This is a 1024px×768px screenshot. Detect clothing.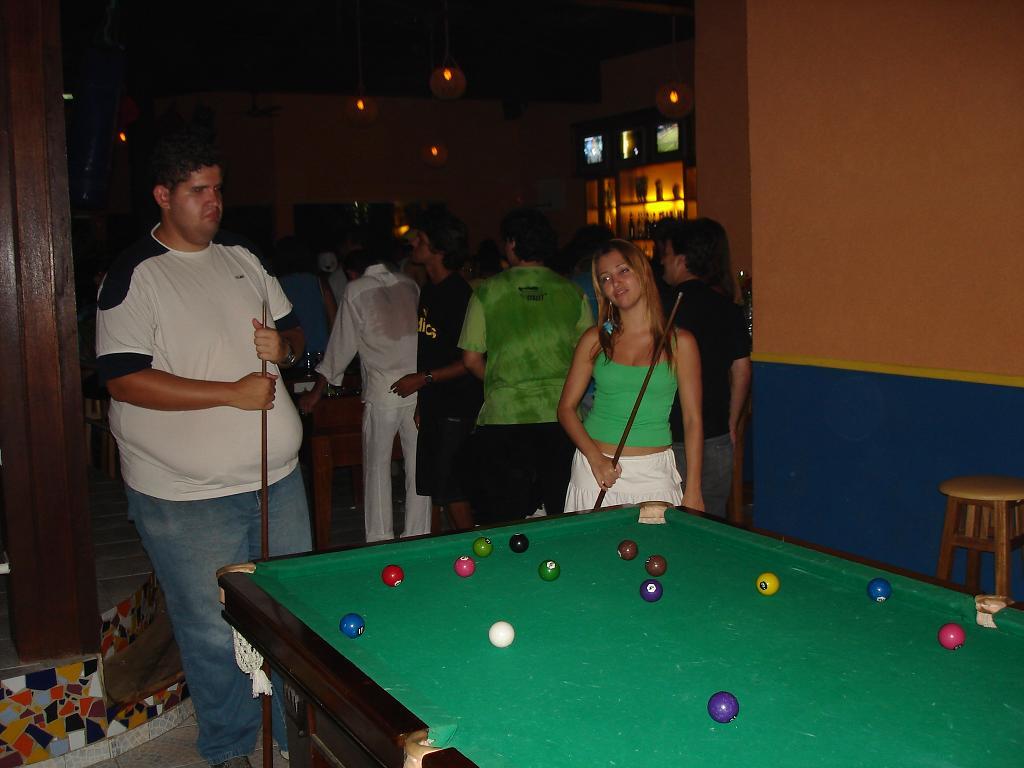
locate(565, 350, 683, 510).
